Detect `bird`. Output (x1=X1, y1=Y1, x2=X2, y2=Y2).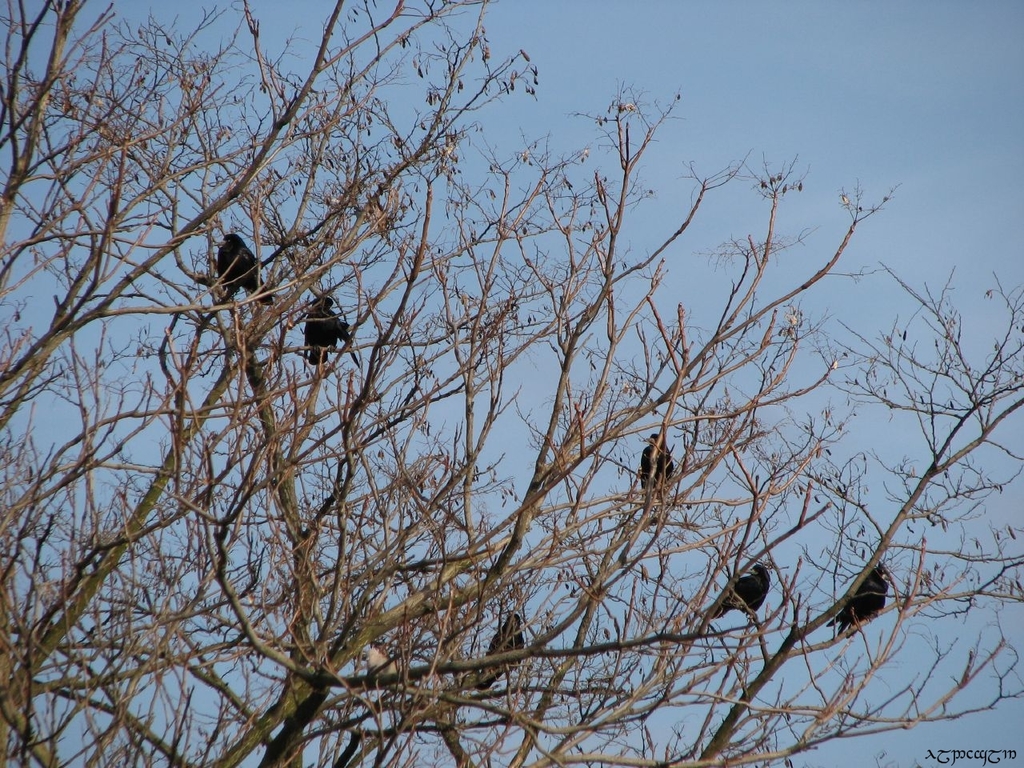
(x1=828, y1=550, x2=898, y2=634).
